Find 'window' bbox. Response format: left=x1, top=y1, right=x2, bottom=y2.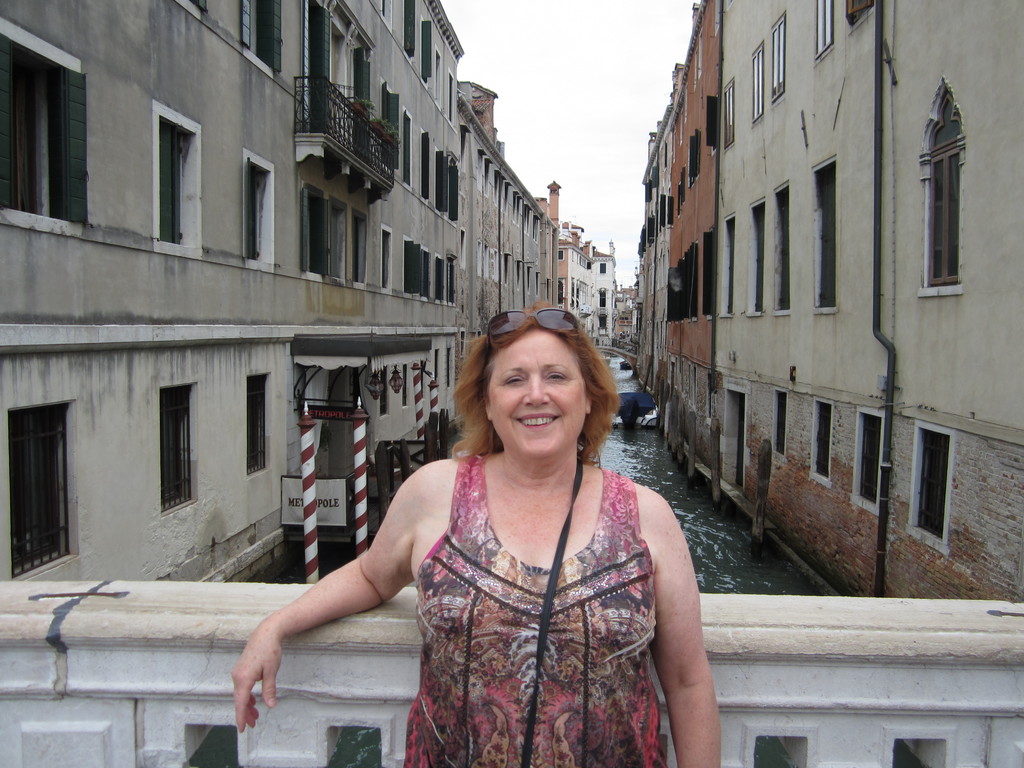
left=240, top=0, right=287, bottom=74.
